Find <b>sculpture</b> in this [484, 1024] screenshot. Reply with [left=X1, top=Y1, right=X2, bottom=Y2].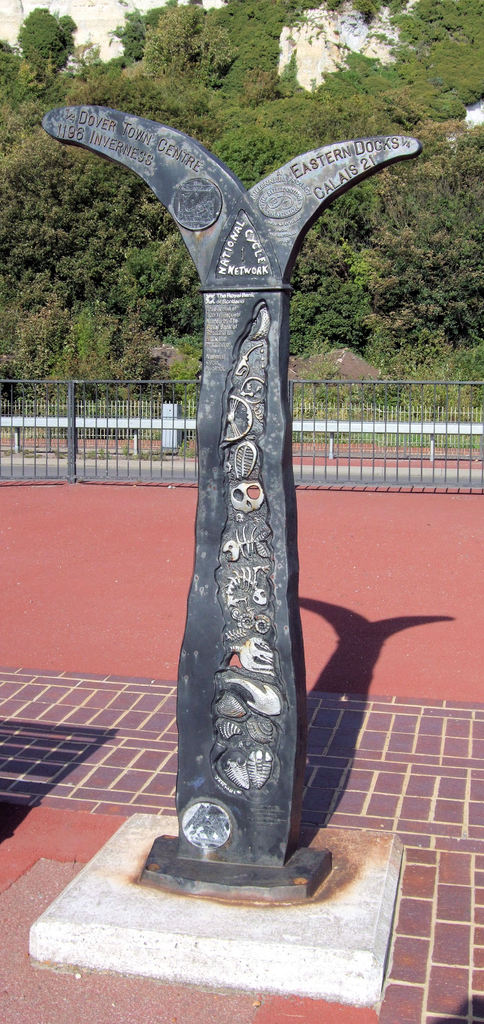
[left=161, top=61, right=328, bottom=870].
